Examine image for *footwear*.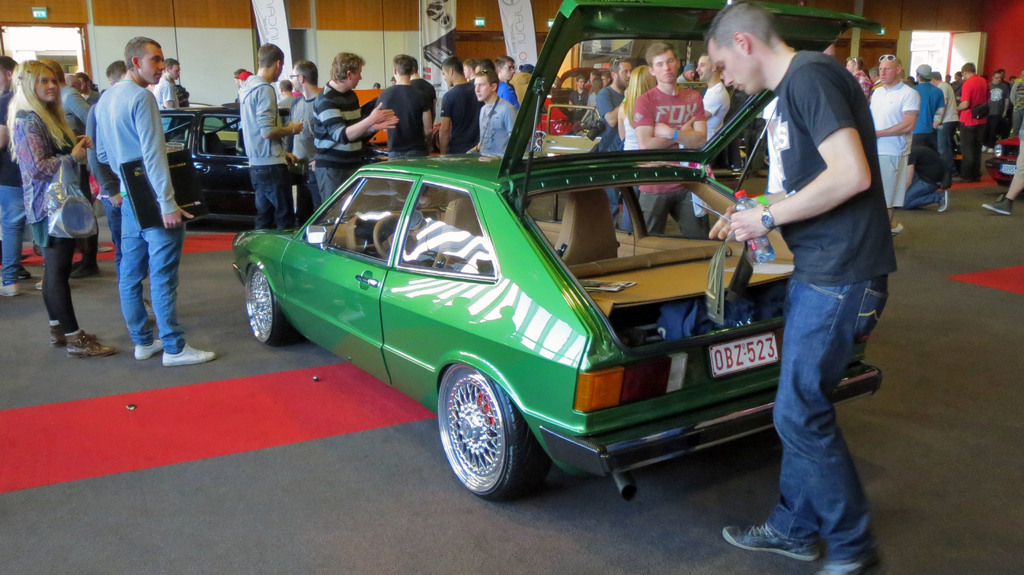
Examination result: [979, 197, 1011, 215].
